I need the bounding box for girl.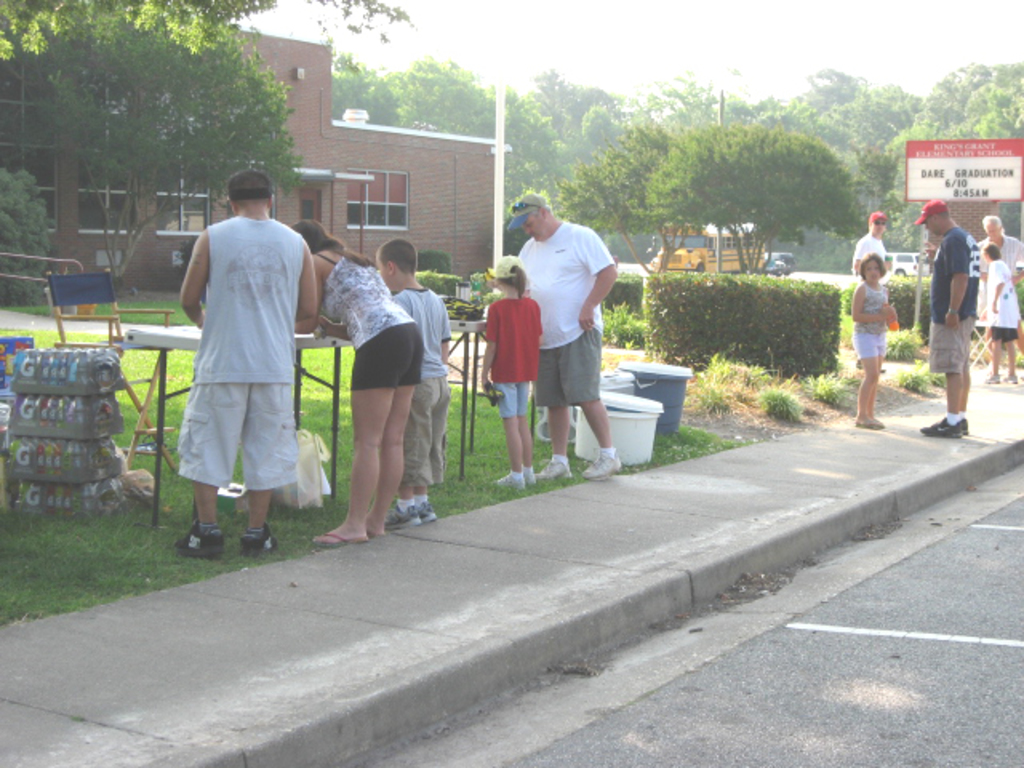
Here it is: left=478, top=261, right=541, bottom=486.
